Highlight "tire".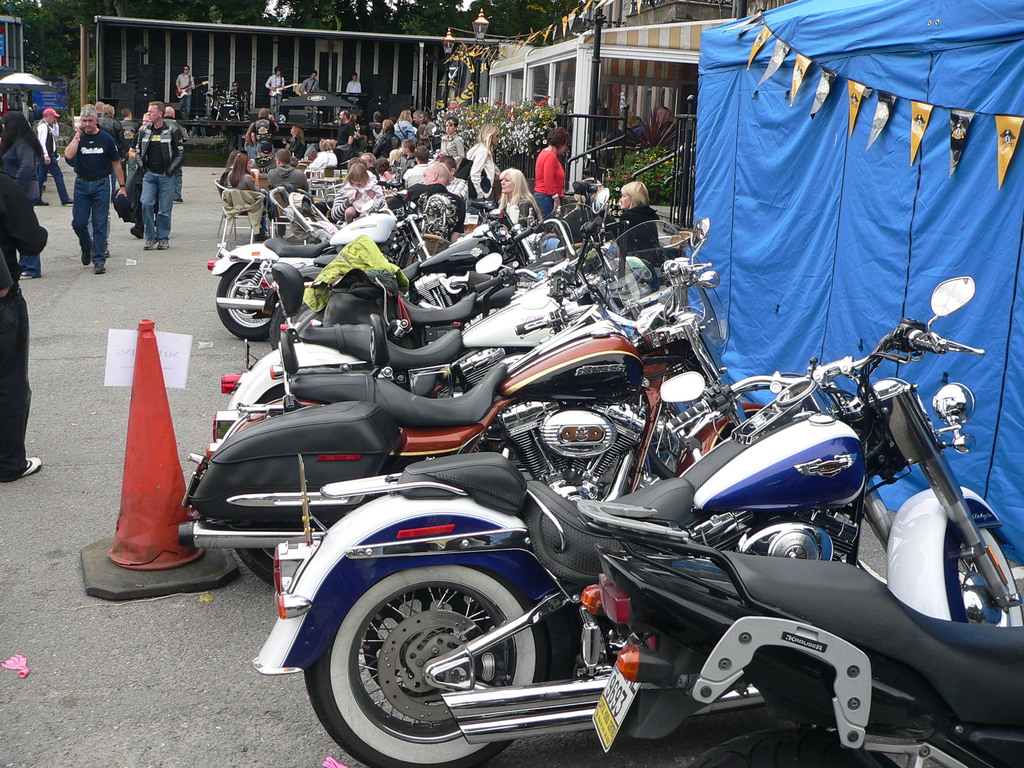
Highlighted region: {"left": 239, "top": 527, "right": 328, "bottom": 584}.
